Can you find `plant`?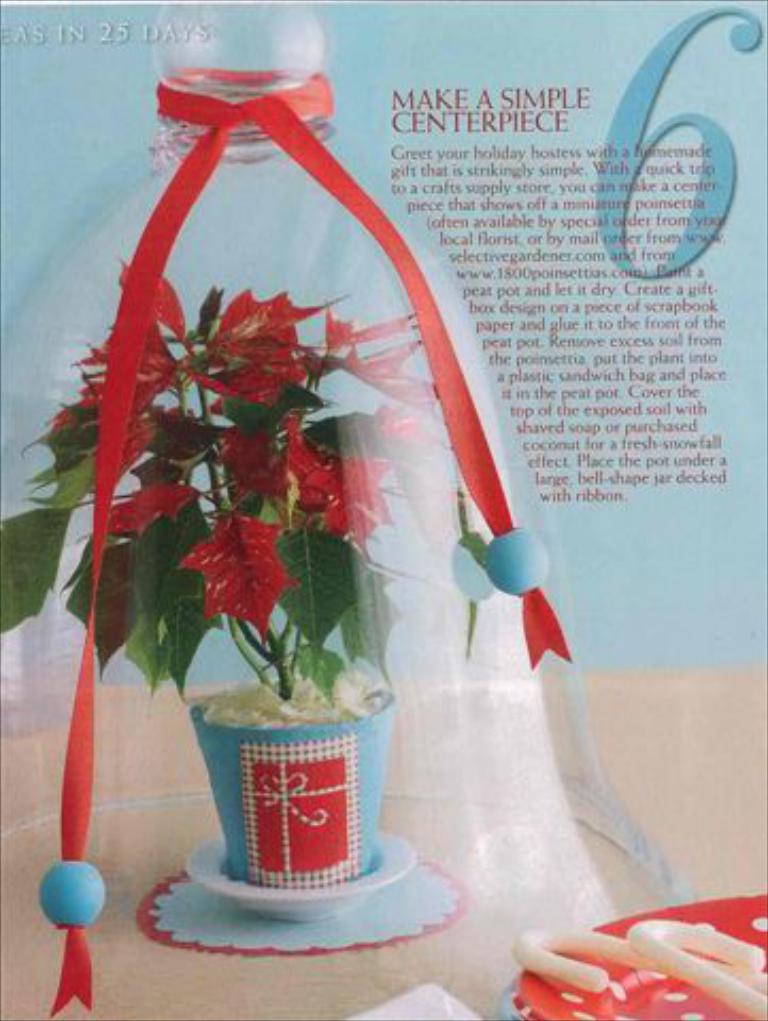
Yes, bounding box: <bbox>0, 253, 479, 713</bbox>.
